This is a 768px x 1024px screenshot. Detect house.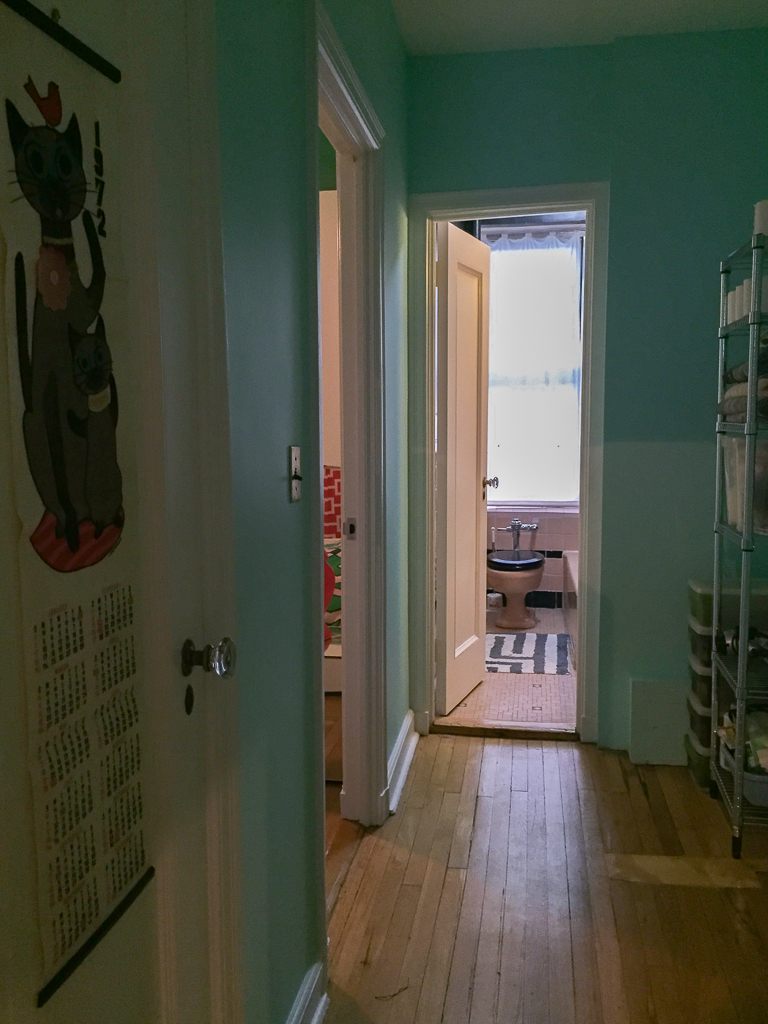
locate(0, 0, 767, 1023).
